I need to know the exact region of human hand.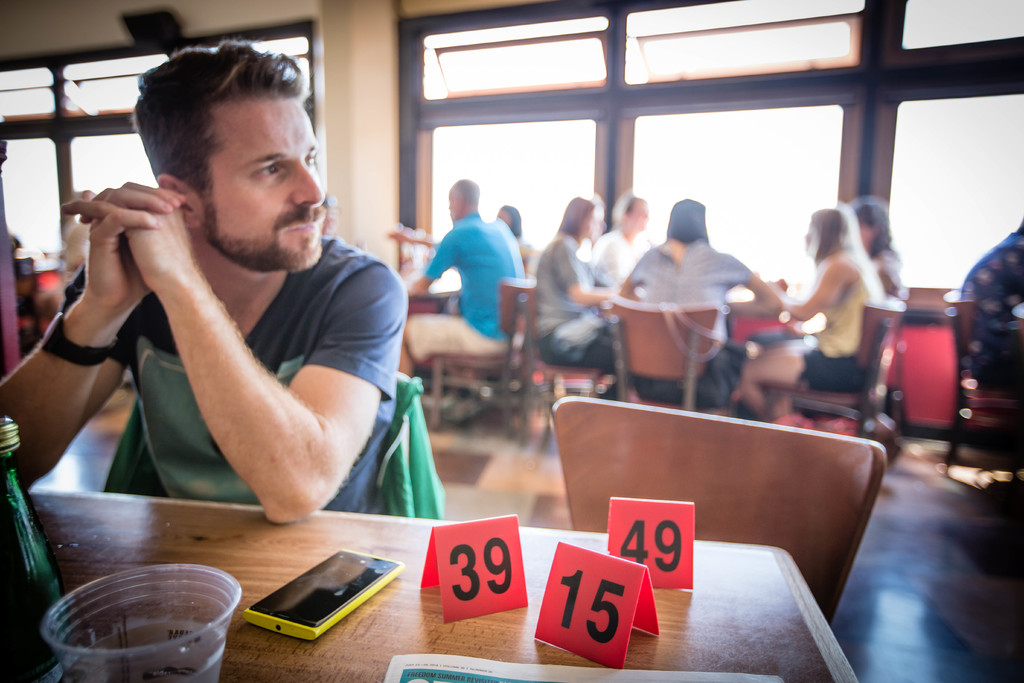
Region: x1=81 y1=180 x2=184 y2=306.
